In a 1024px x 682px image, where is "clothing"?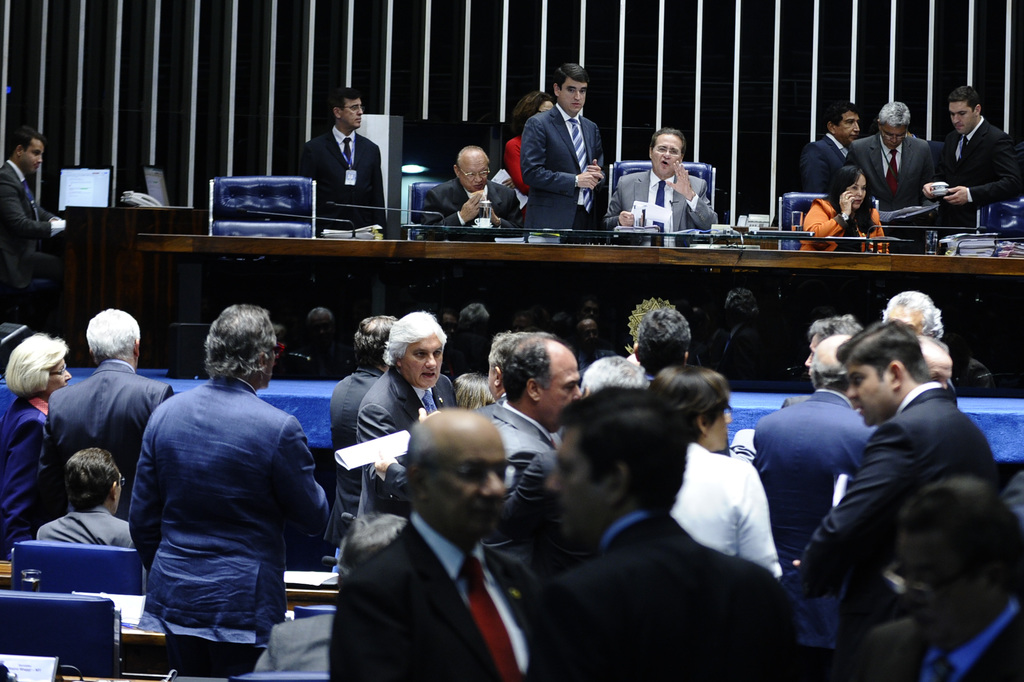
pyautogui.locateOnScreen(29, 355, 172, 526).
